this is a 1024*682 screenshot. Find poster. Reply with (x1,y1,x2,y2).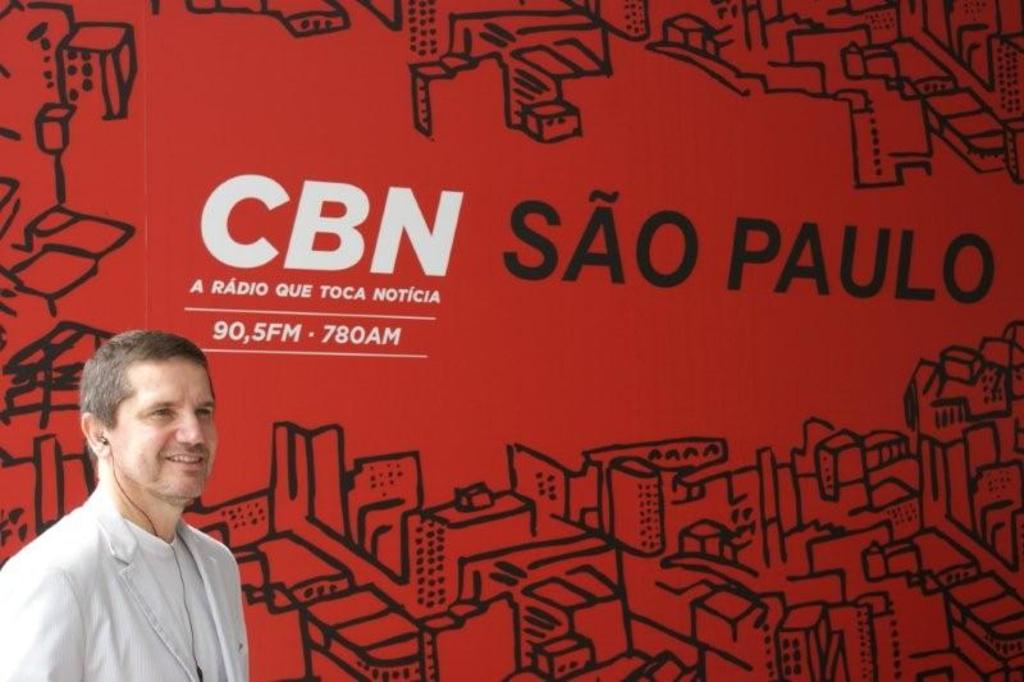
(0,0,1023,681).
